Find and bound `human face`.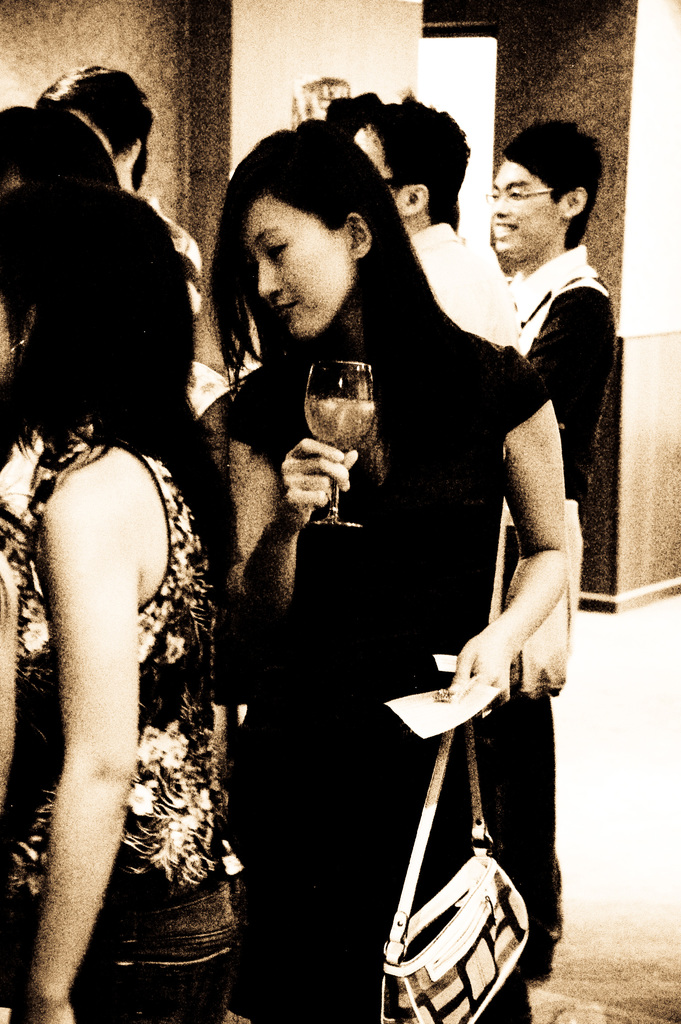
Bound: [240, 199, 352, 333].
